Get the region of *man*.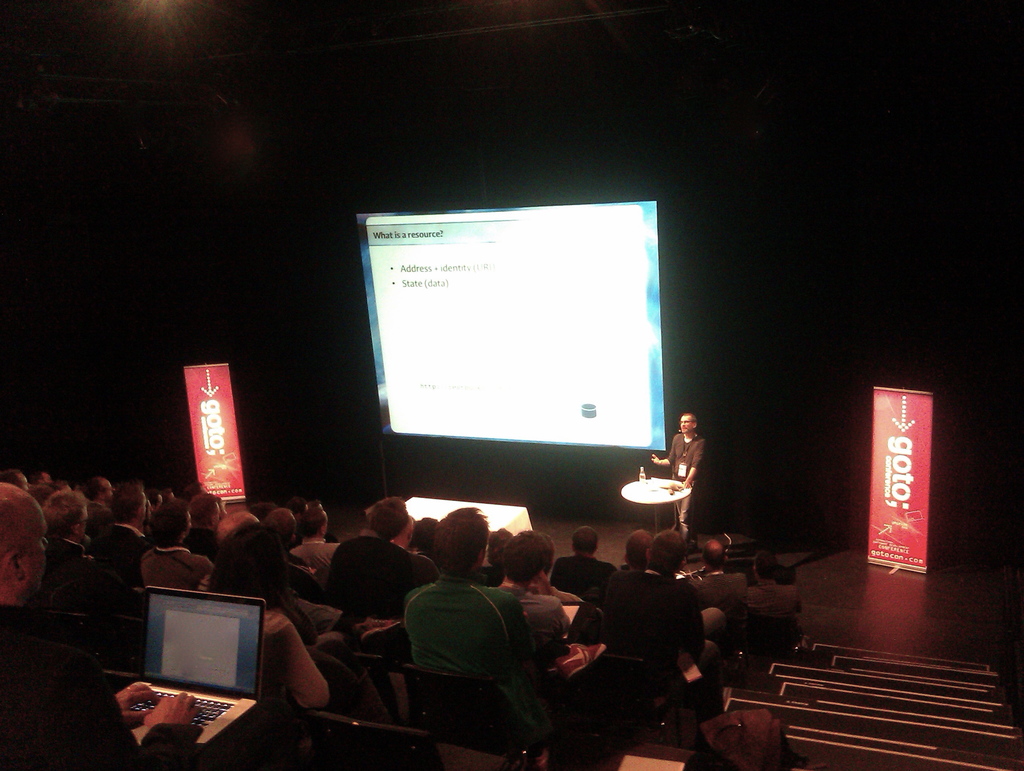
pyautogui.locateOnScreen(410, 510, 563, 738).
